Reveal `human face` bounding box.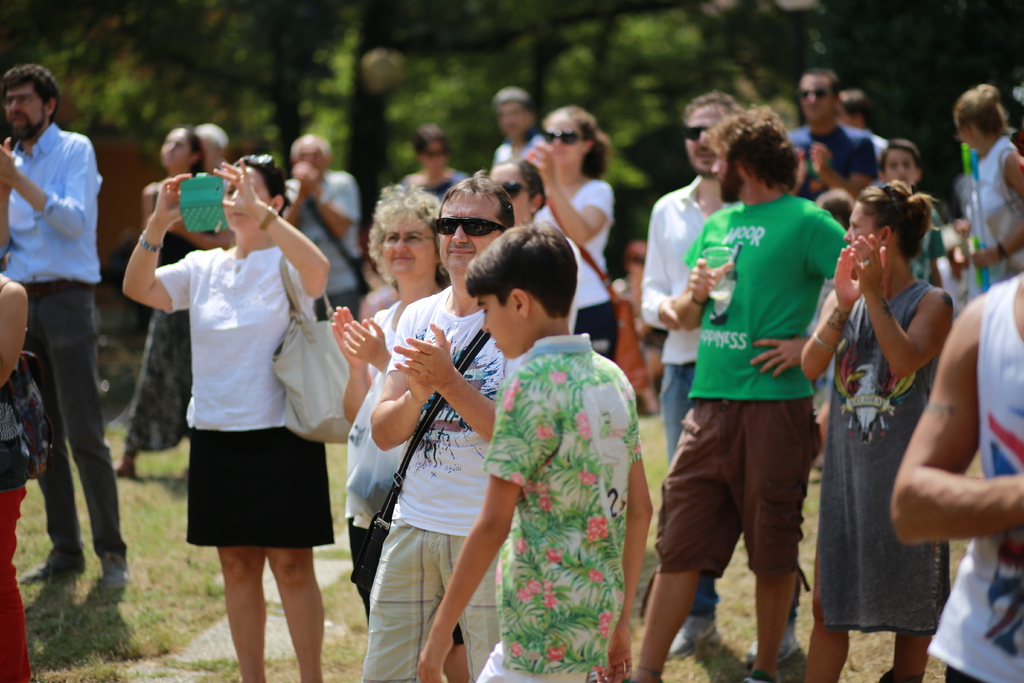
Revealed: [199,136,213,168].
